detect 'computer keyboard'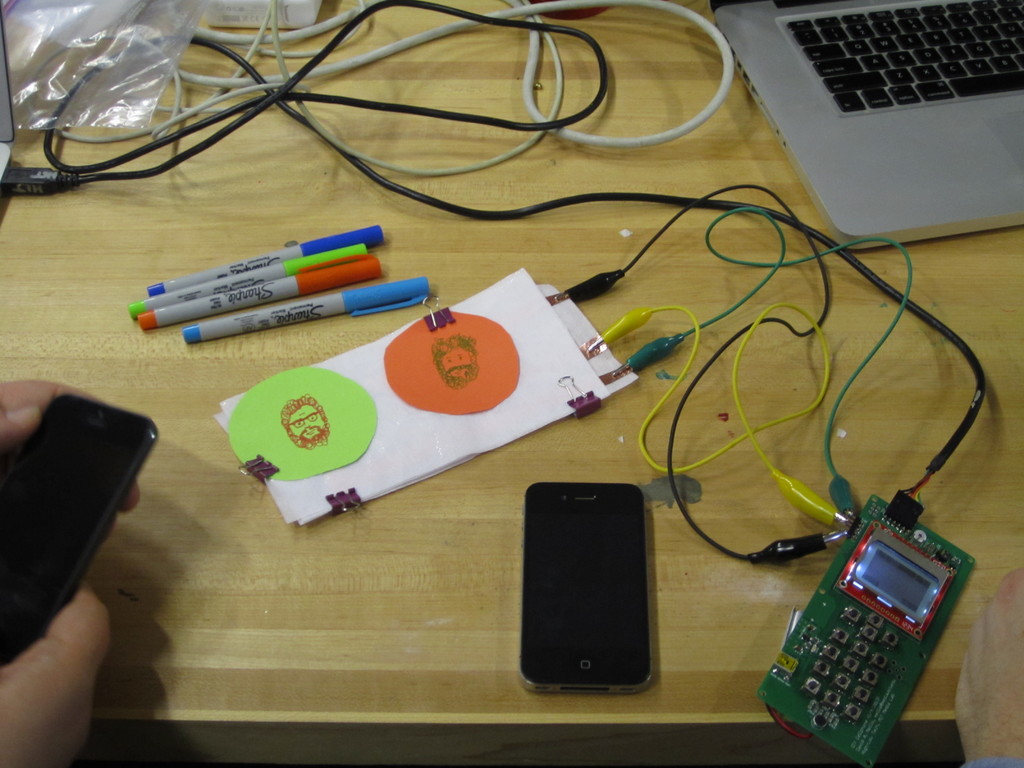
<bbox>787, 0, 1023, 116</bbox>
